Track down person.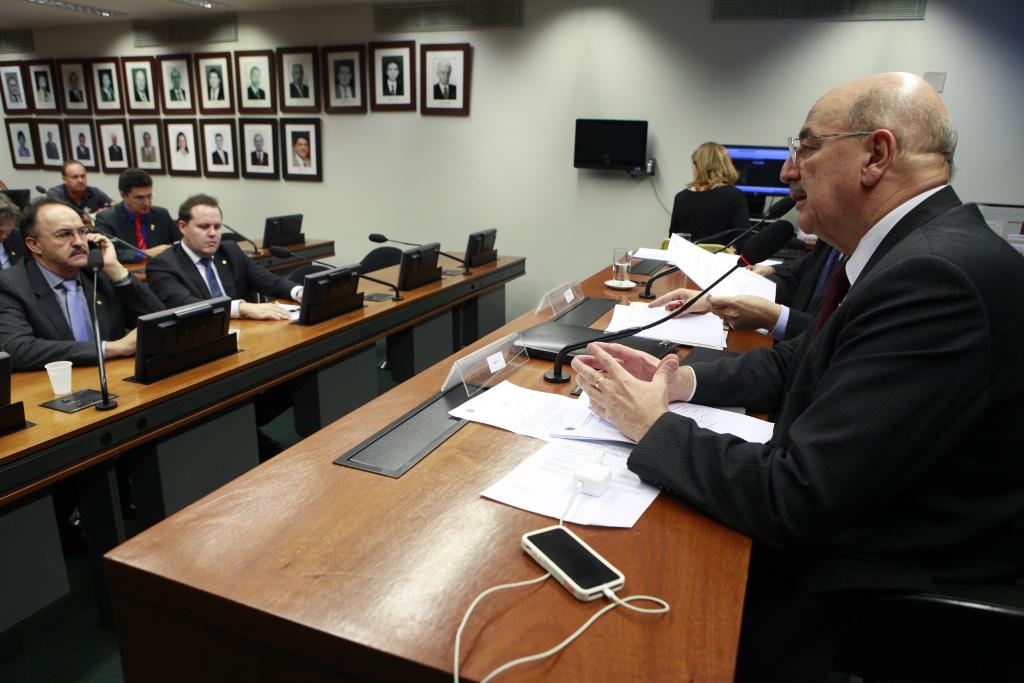
Tracked to l=645, t=238, r=844, b=342.
